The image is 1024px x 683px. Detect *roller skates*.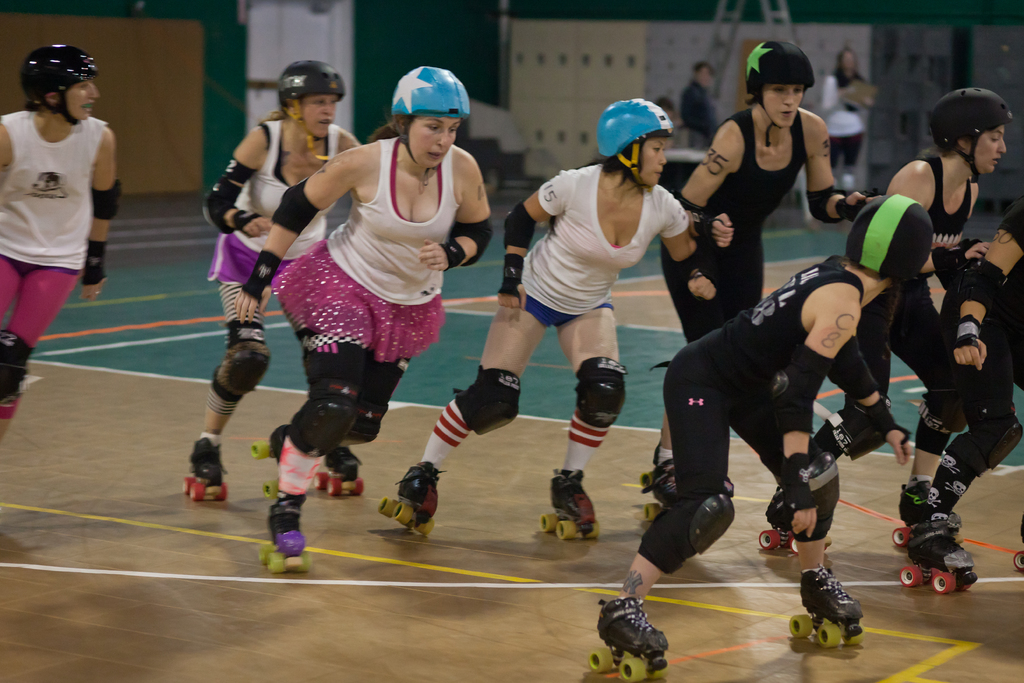
Detection: <region>540, 468, 600, 544</region>.
